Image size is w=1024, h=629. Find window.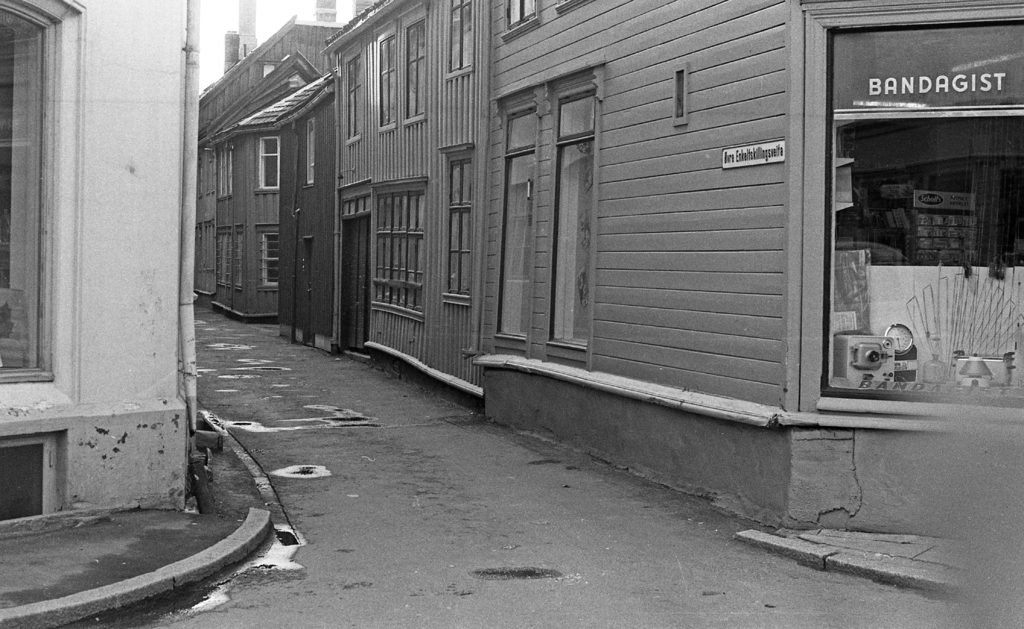
[556,1,586,13].
